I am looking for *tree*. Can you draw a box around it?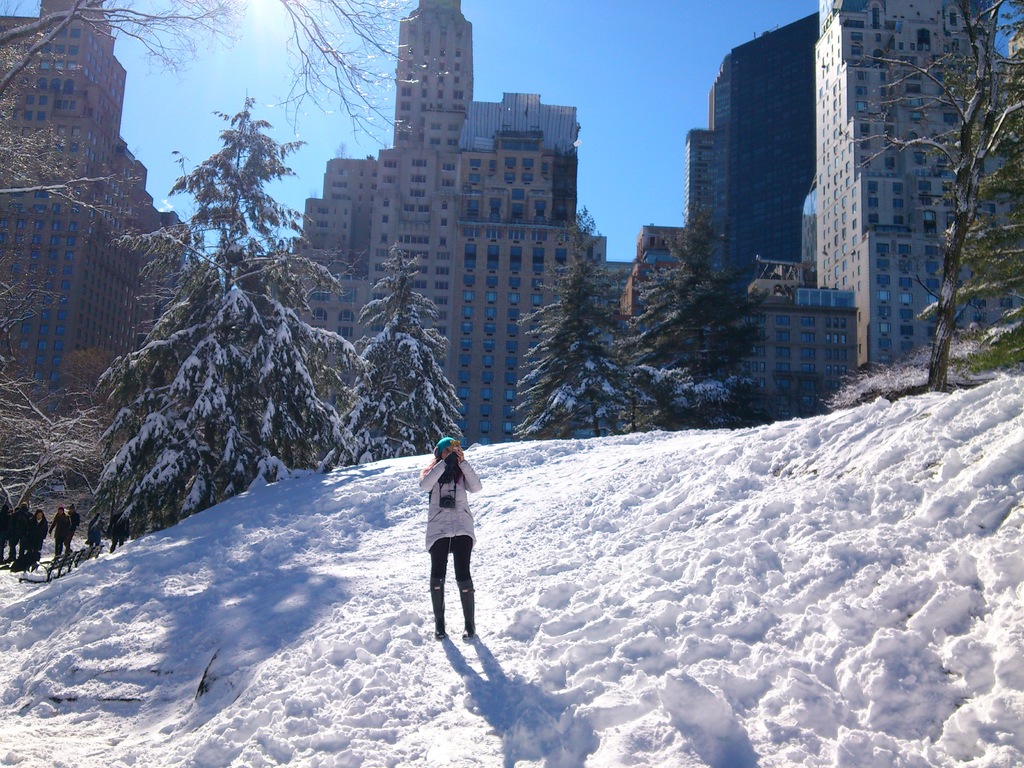
Sure, the bounding box is 0:0:1023:579.
